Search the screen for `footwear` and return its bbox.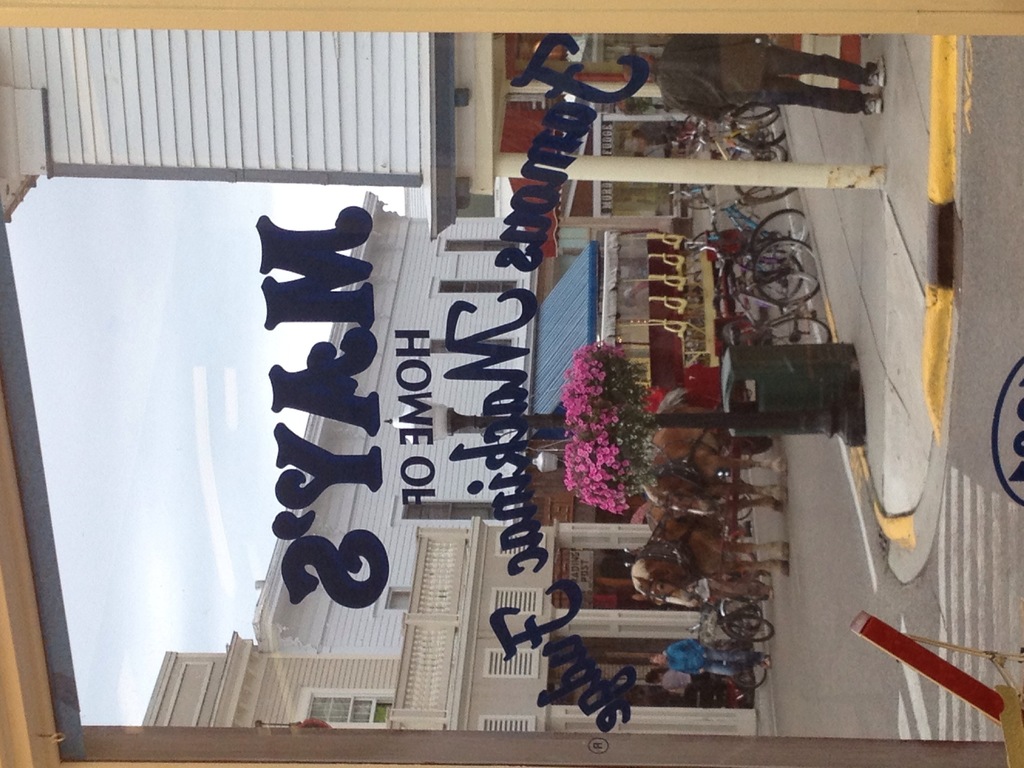
Found: 866 94 886 115.
